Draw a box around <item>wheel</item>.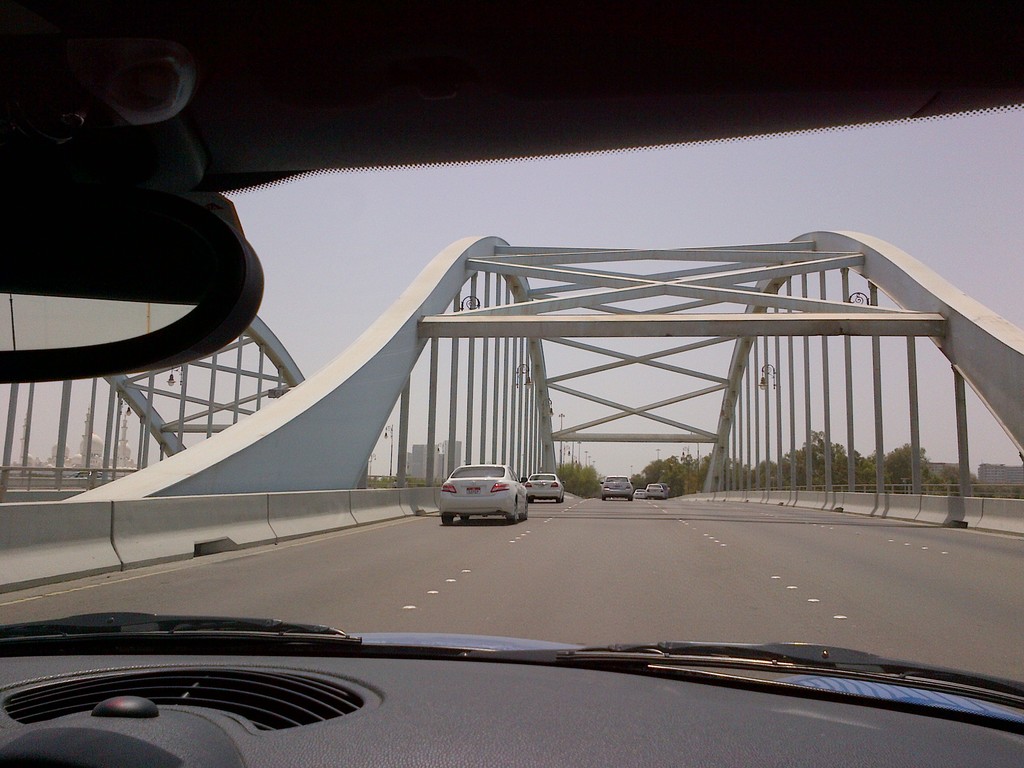
x1=628, y1=495, x2=634, y2=500.
